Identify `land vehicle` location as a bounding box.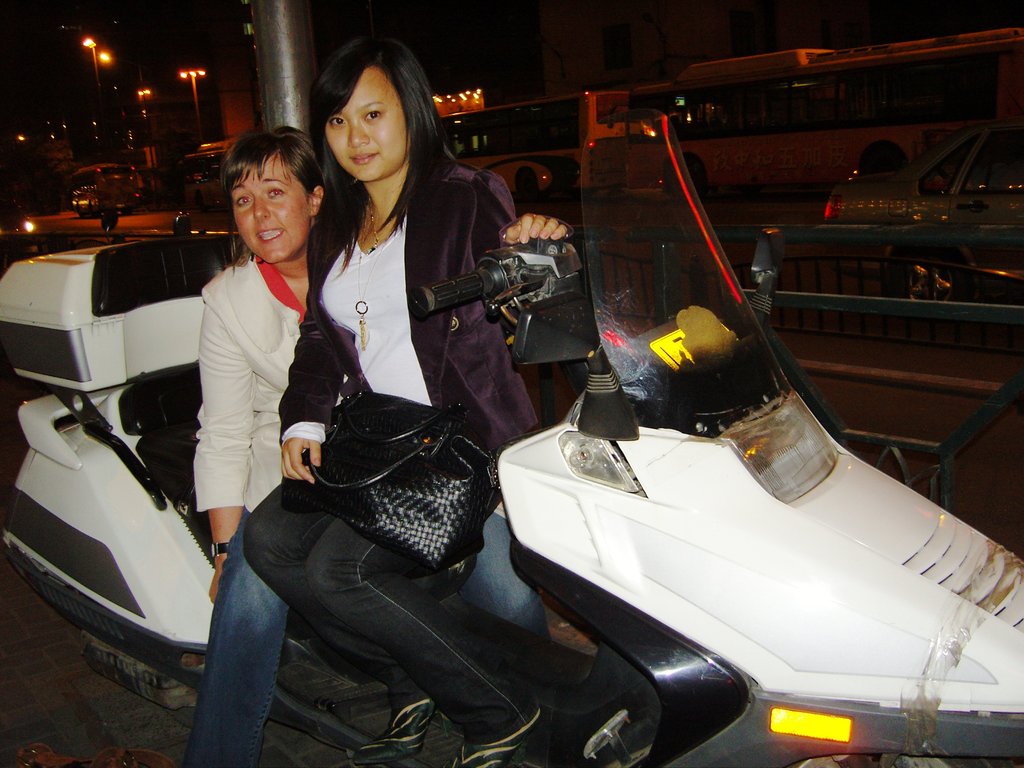
(71,164,137,217).
